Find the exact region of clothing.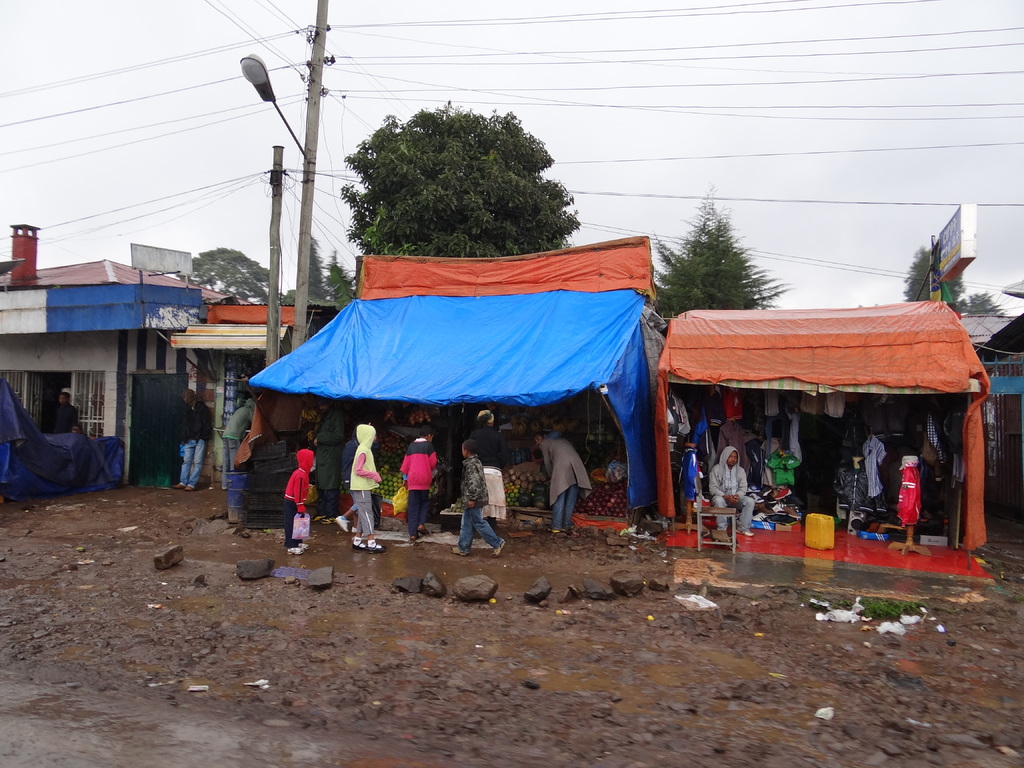
Exact region: x1=473 y1=419 x2=505 y2=521.
